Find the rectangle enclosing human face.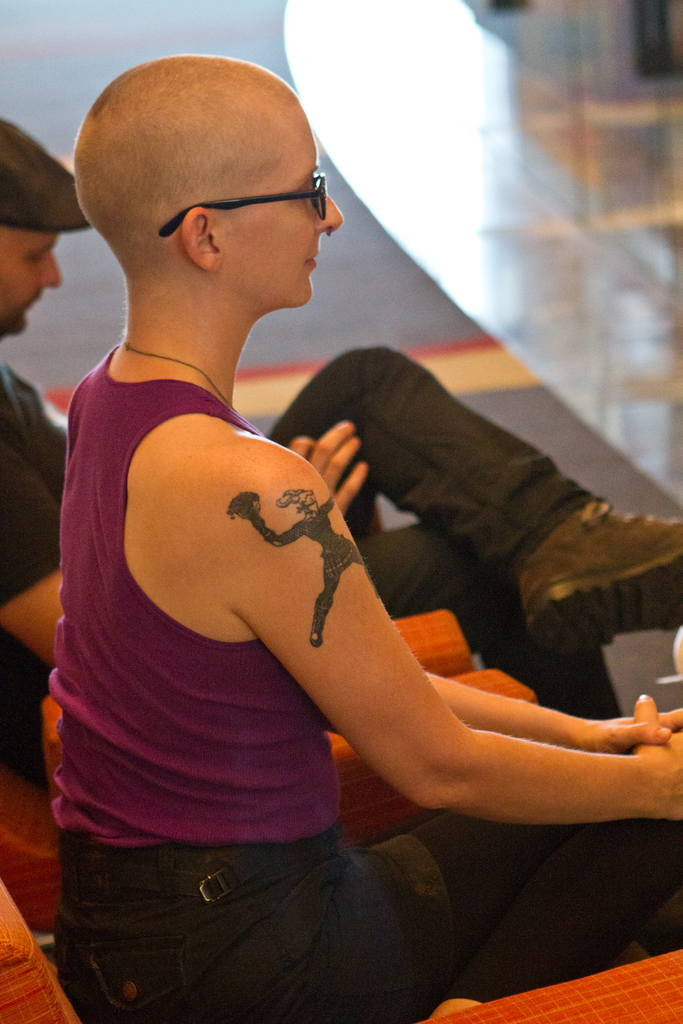
l=218, t=107, r=342, b=307.
